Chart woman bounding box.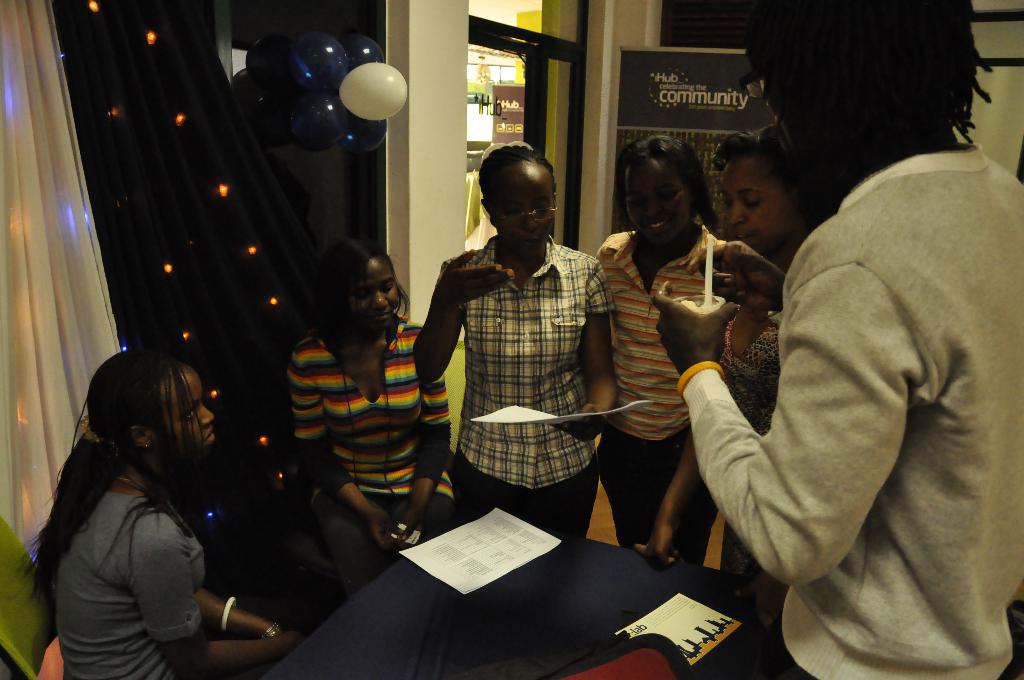
Charted: 710:115:843:439.
